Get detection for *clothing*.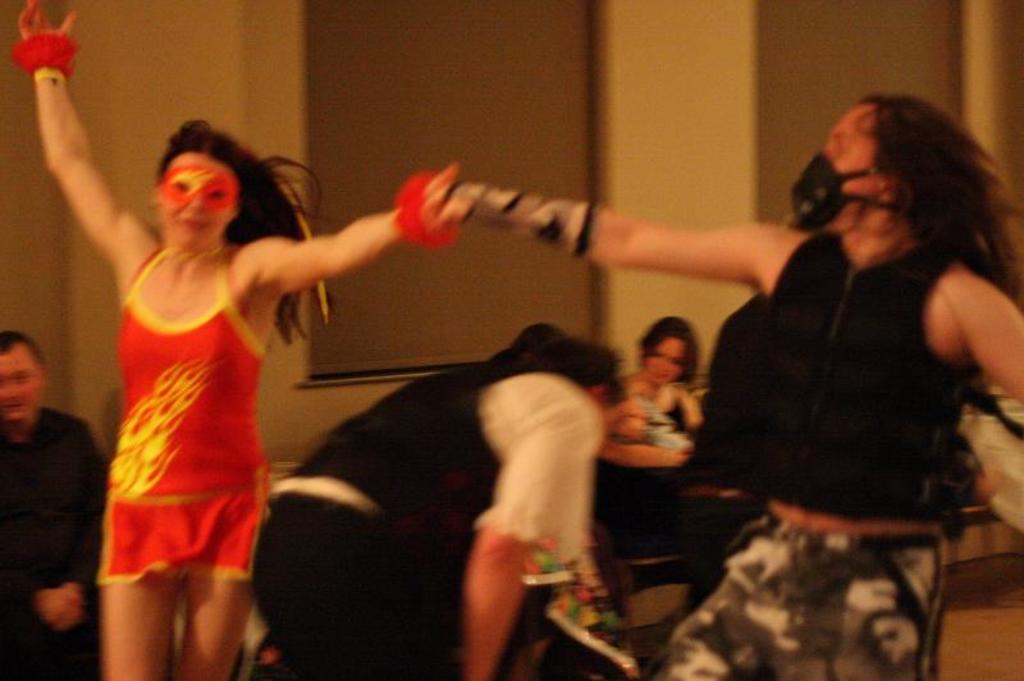
Detection: locate(0, 403, 111, 680).
